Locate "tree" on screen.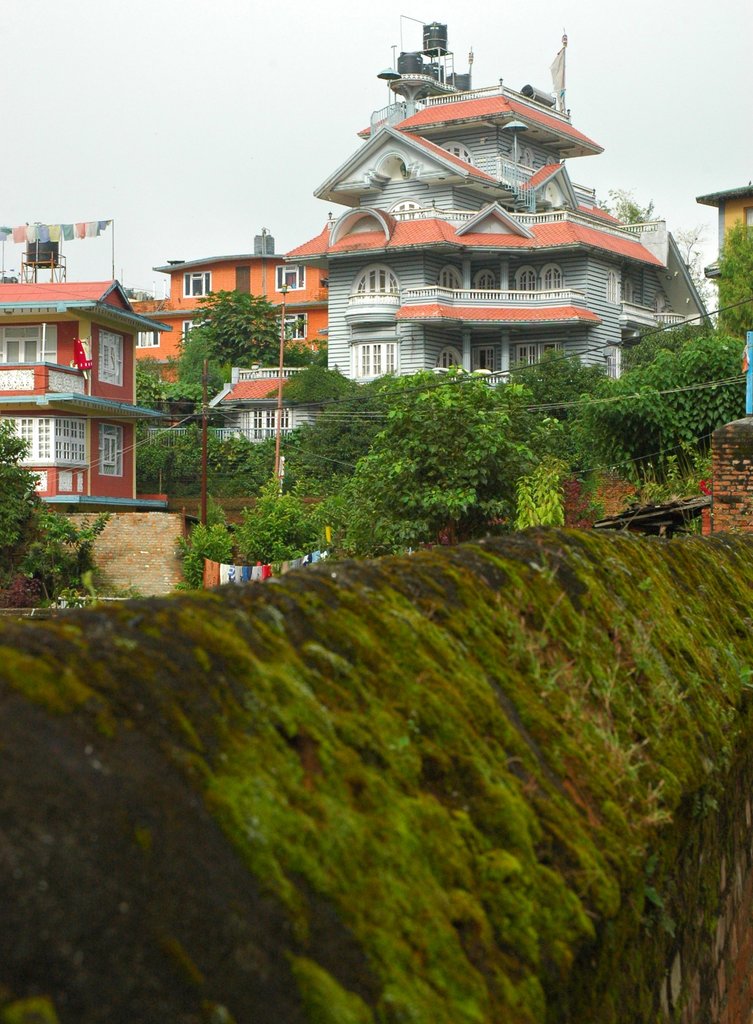
On screen at {"left": 138, "top": 402, "right": 274, "bottom": 517}.
